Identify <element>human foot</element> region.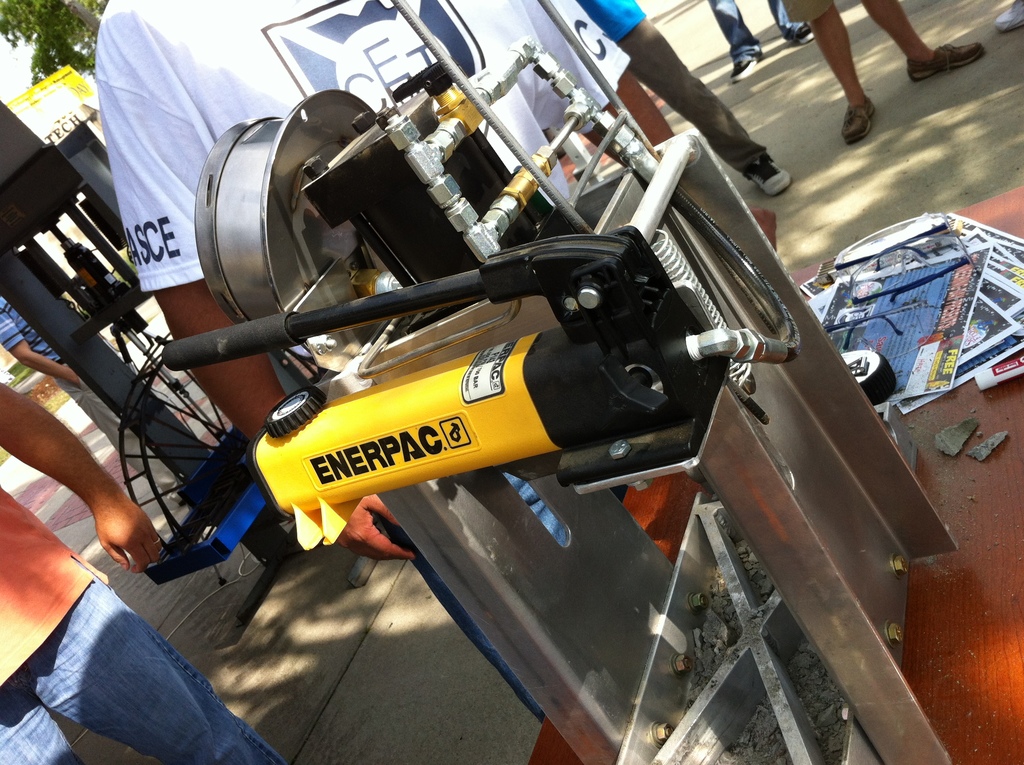
Region: (782,13,815,50).
